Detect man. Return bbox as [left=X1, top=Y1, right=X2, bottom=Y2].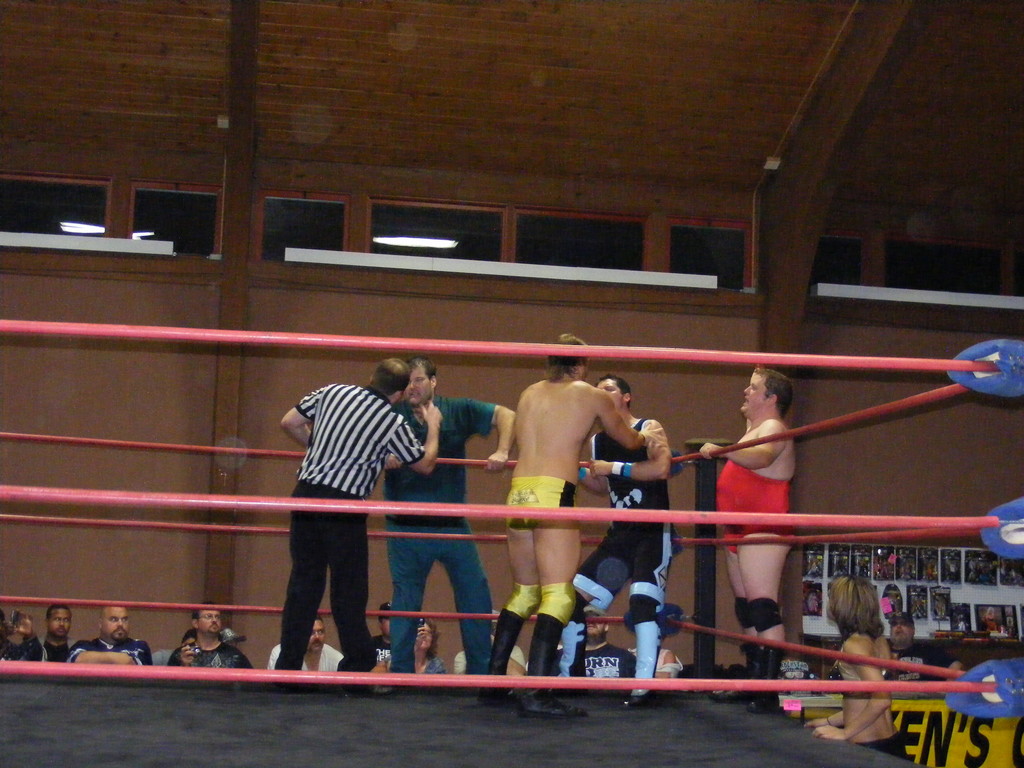
[left=36, top=599, right=81, bottom=663].
